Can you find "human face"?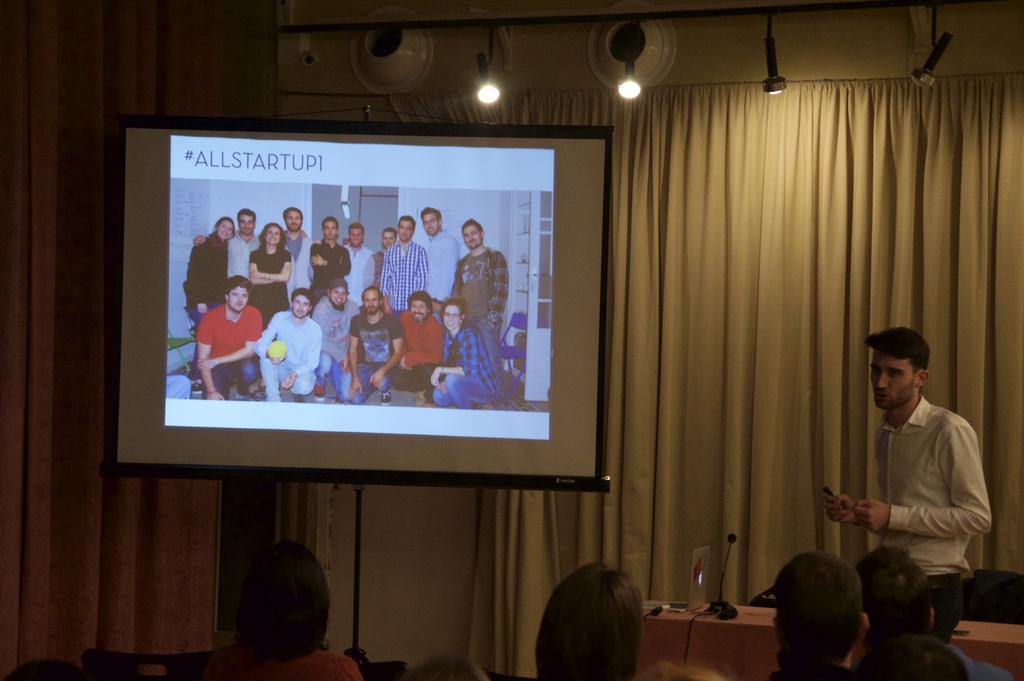
Yes, bounding box: box(346, 221, 367, 252).
